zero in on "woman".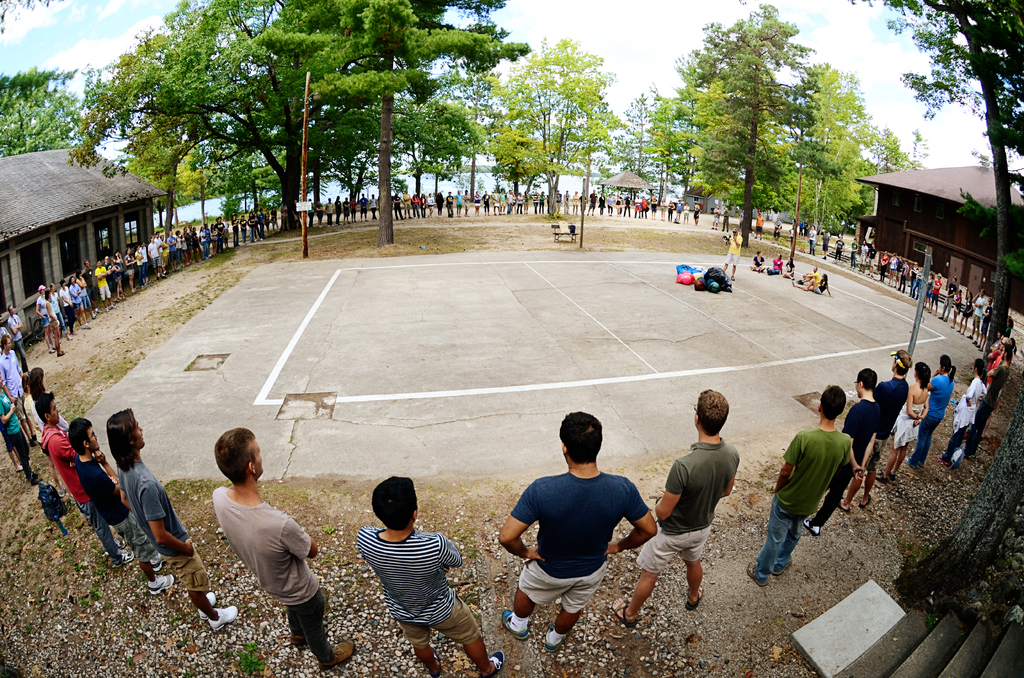
Zeroed in: [x1=648, y1=194, x2=659, y2=218].
